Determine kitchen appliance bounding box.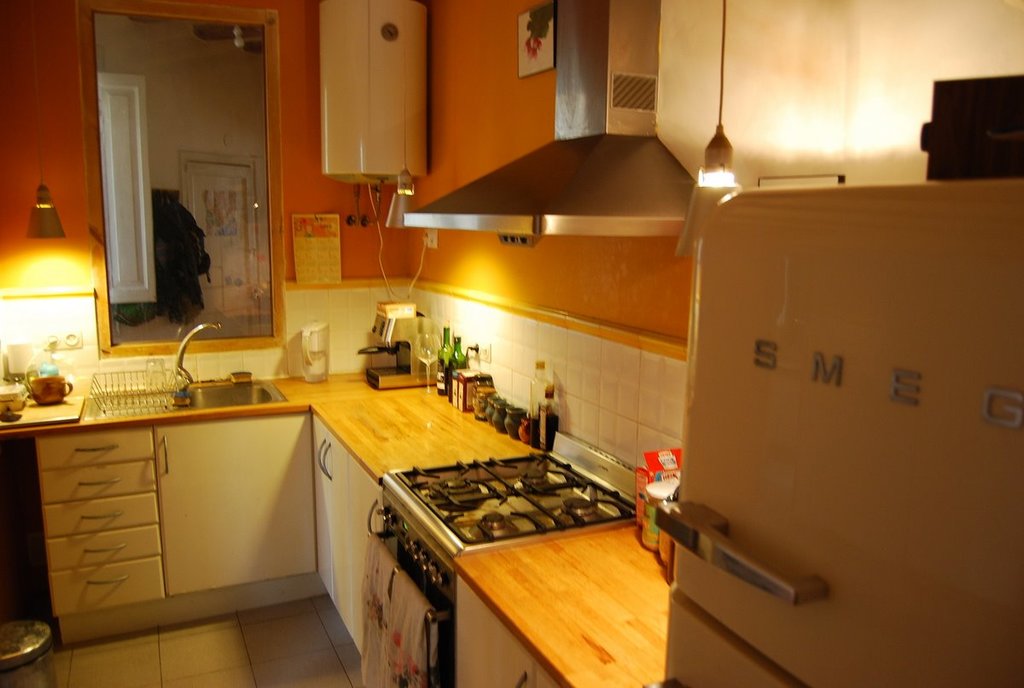
Determined: 658,184,1023,687.
